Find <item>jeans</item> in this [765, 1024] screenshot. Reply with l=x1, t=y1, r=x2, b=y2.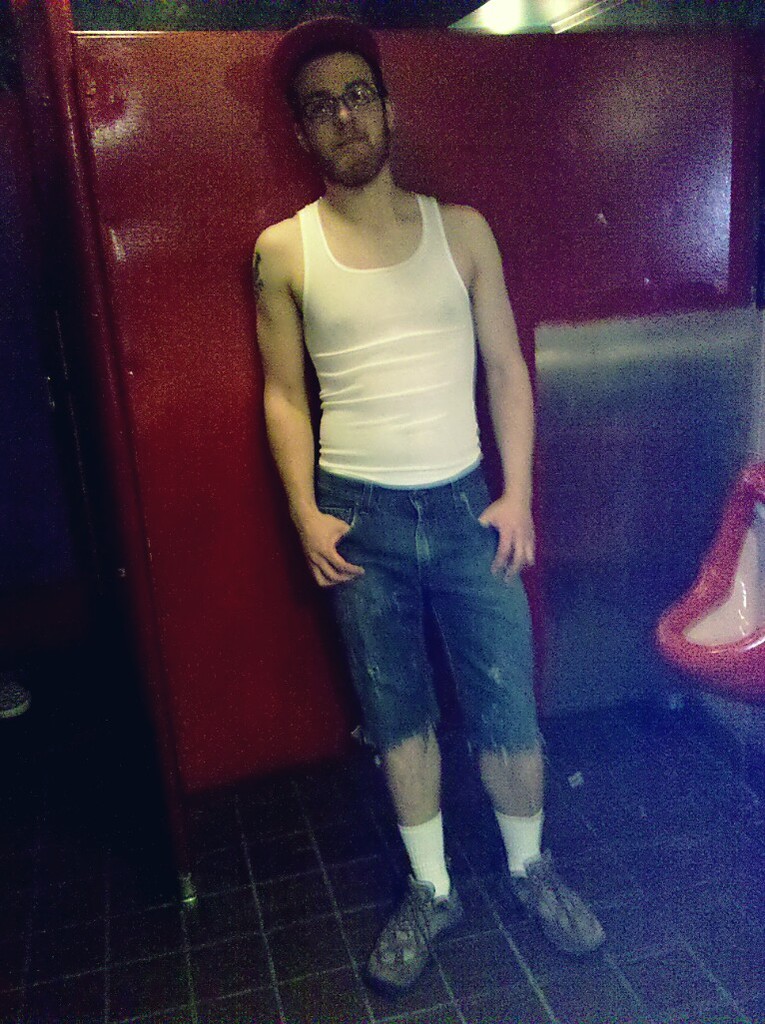
l=322, t=467, r=541, b=753.
